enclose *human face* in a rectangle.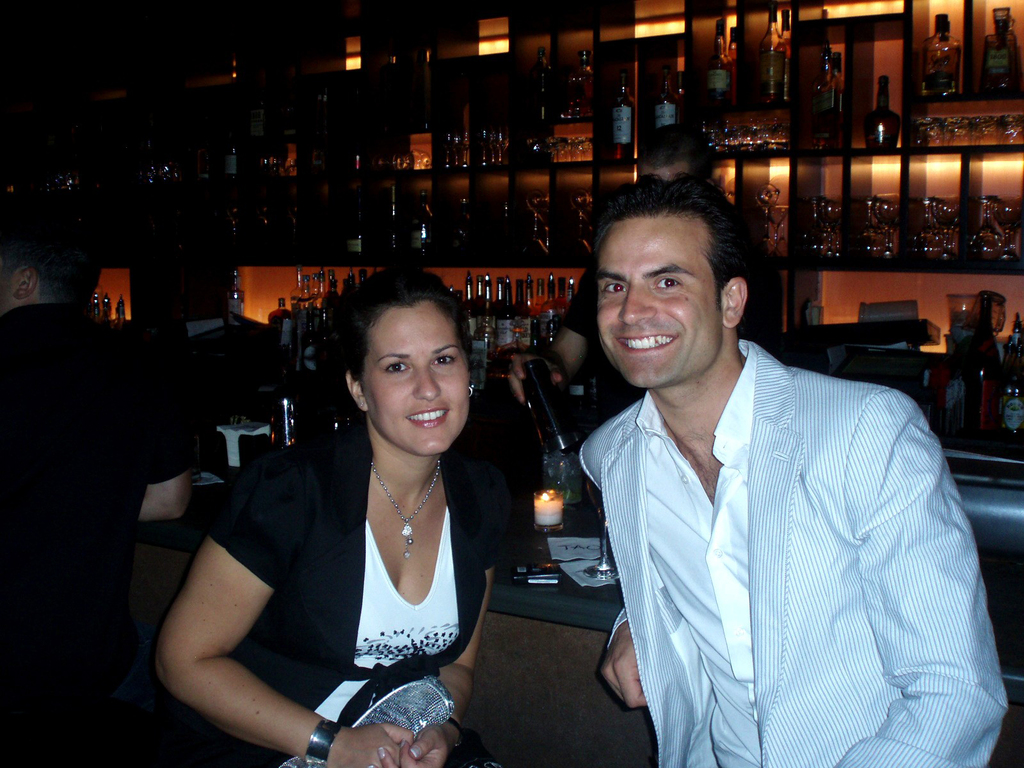
<region>594, 210, 721, 388</region>.
